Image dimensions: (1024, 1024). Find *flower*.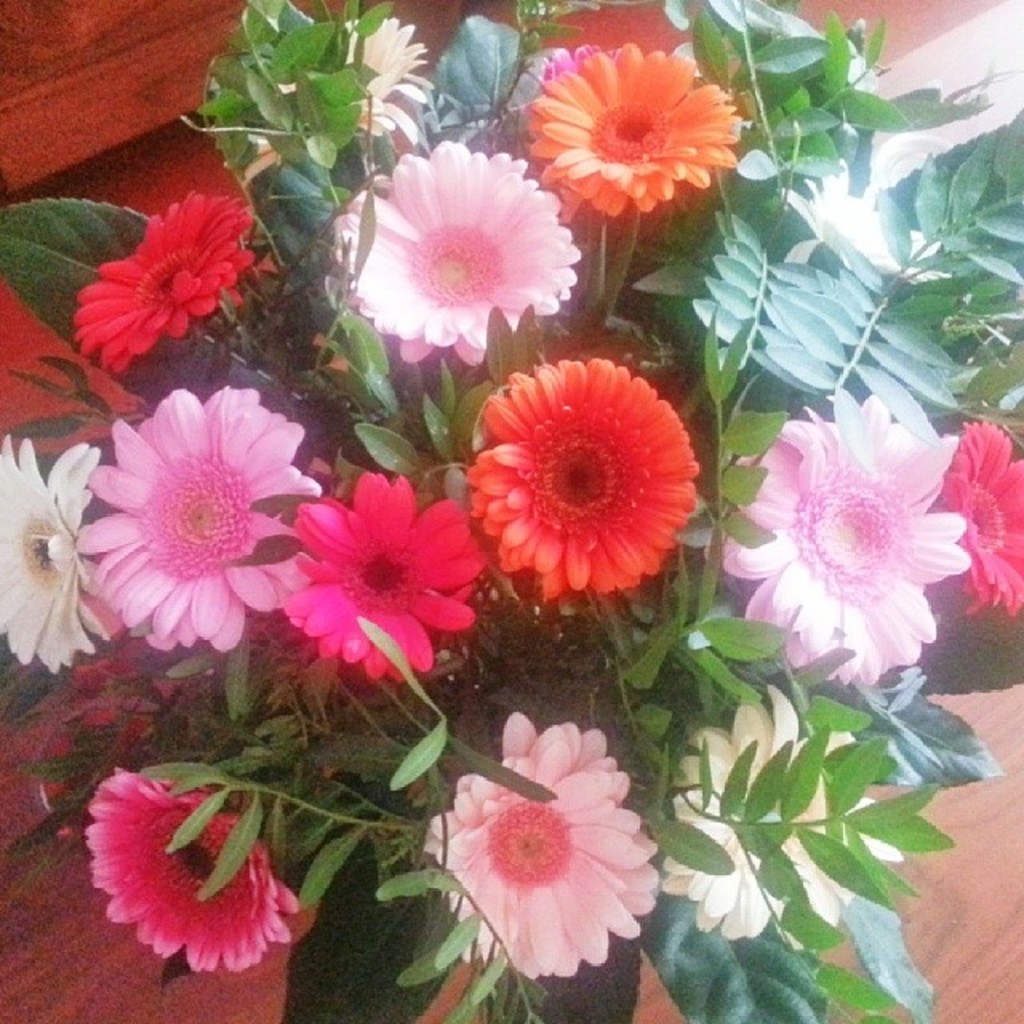
[222, 13, 434, 189].
